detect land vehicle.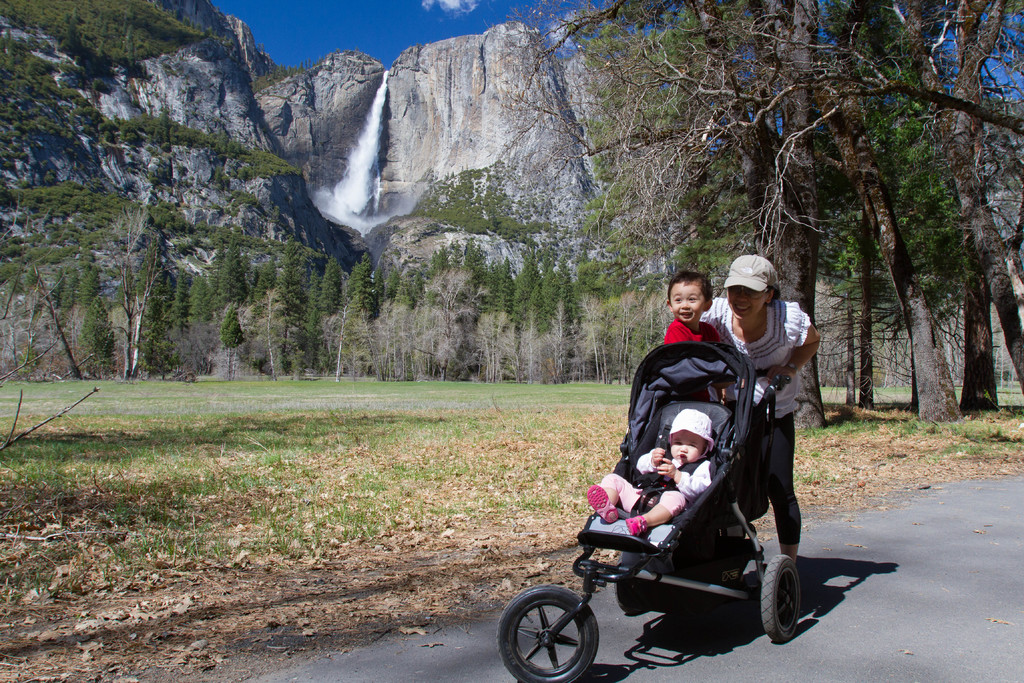
Detected at <box>504,340,799,682</box>.
